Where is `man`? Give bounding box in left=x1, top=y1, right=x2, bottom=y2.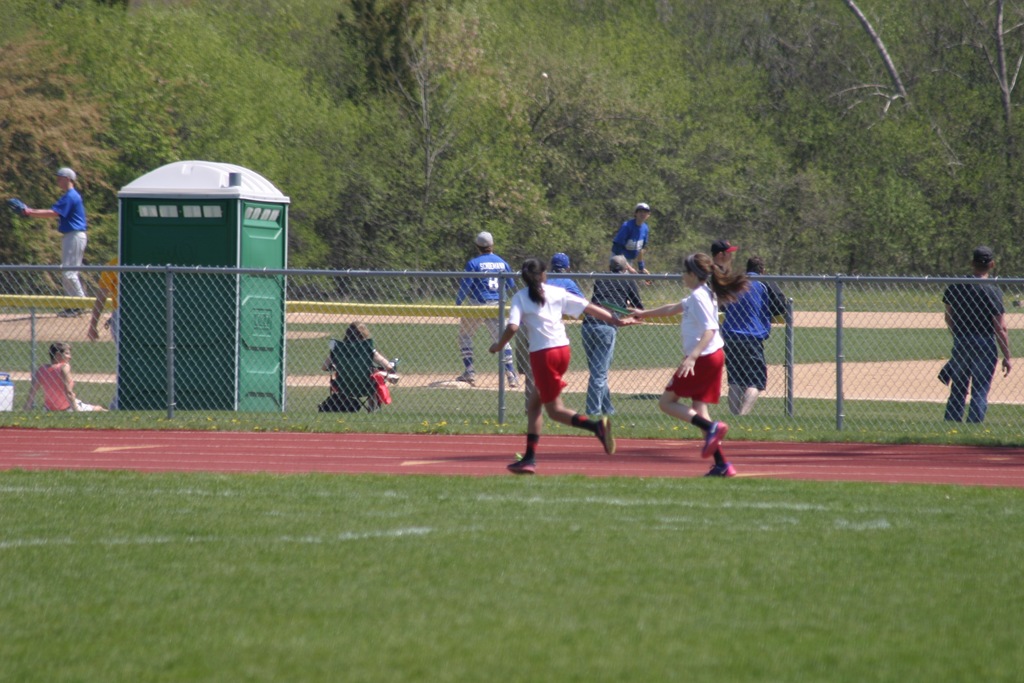
left=580, top=255, right=645, bottom=420.
